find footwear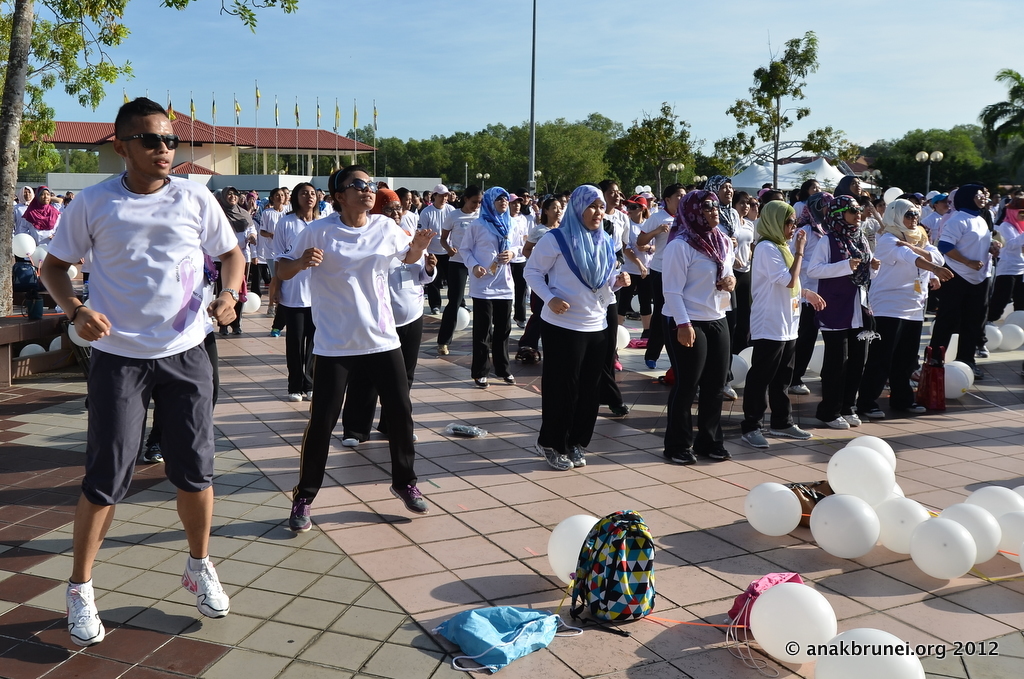
rect(501, 371, 515, 389)
